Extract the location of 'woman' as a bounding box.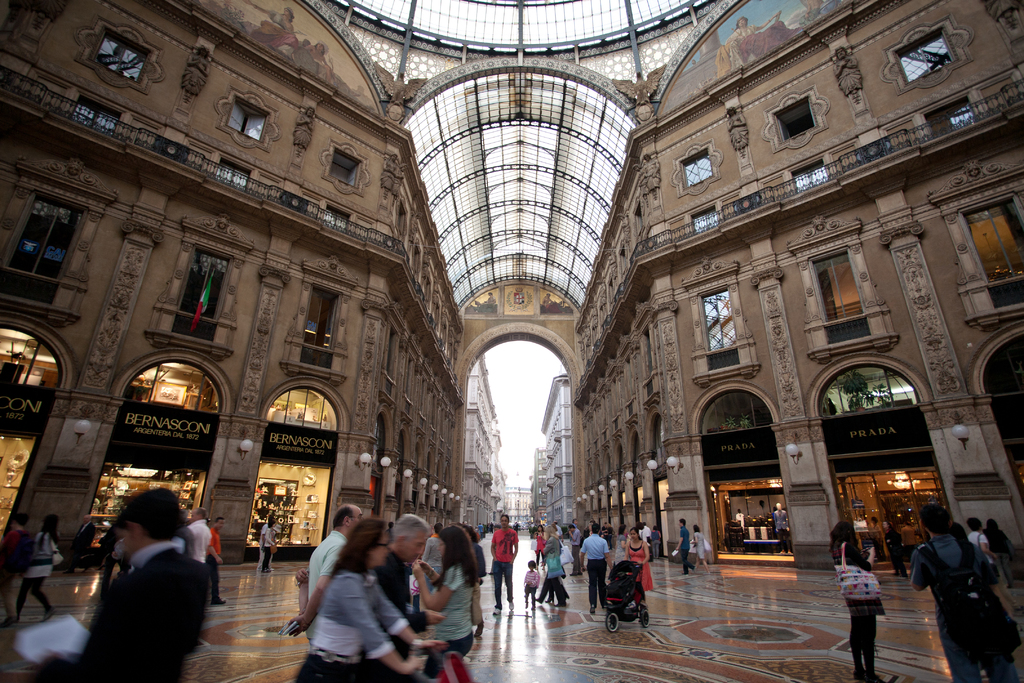
985:516:1016:588.
